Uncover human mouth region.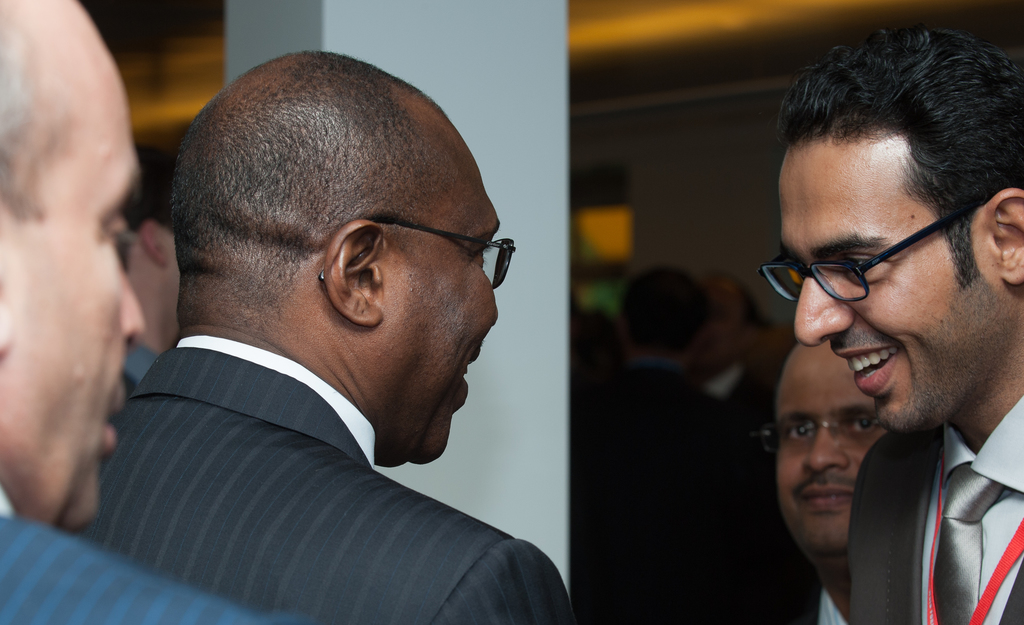
Uncovered: bbox=[94, 380, 127, 453].
